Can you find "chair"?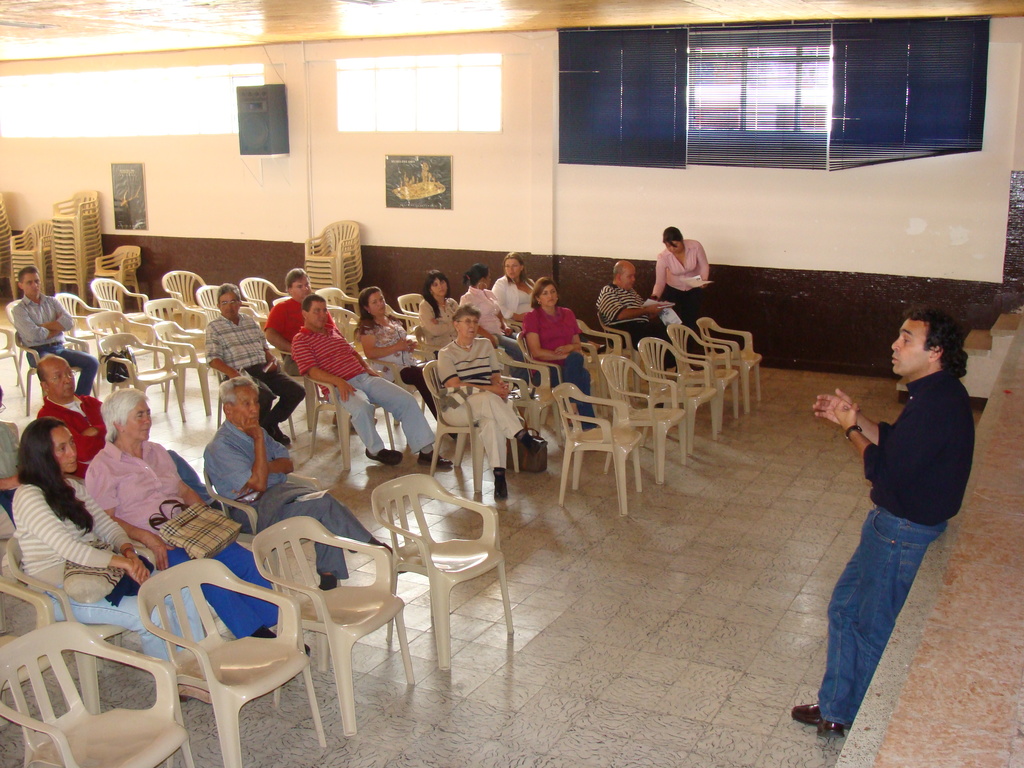
Yes, bounding box: locate(317, 287, 364, 314).
